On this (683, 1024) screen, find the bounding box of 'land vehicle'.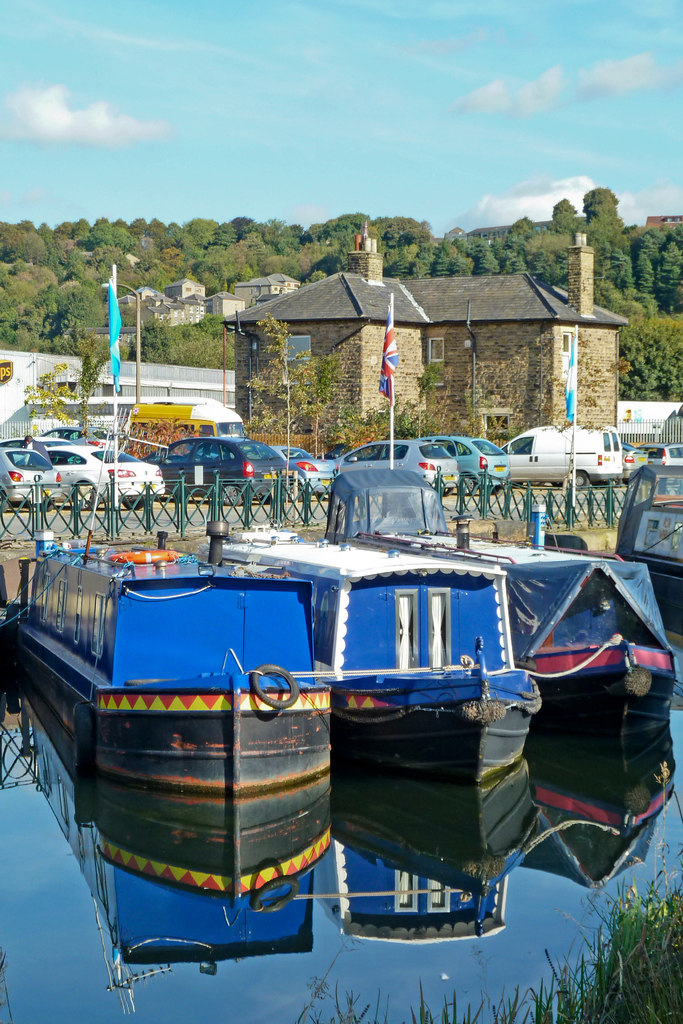
Bounding box: 334 438 462 495.
